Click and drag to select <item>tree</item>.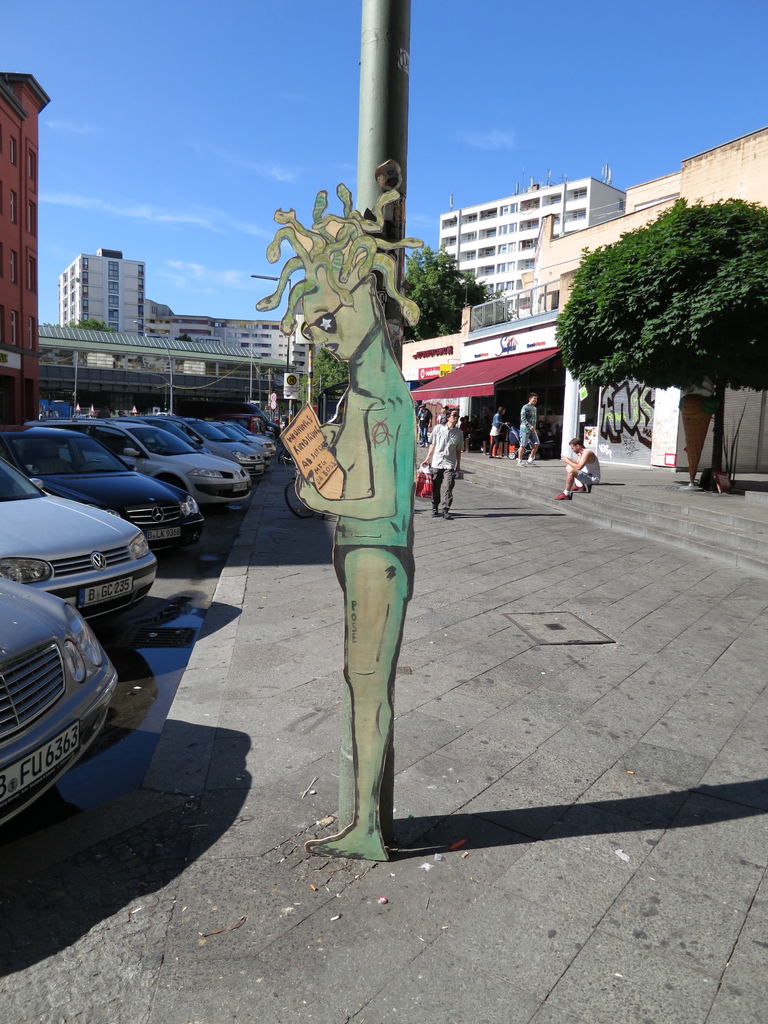
Selection: [left=44, top=316, right=120, bottom=334].
